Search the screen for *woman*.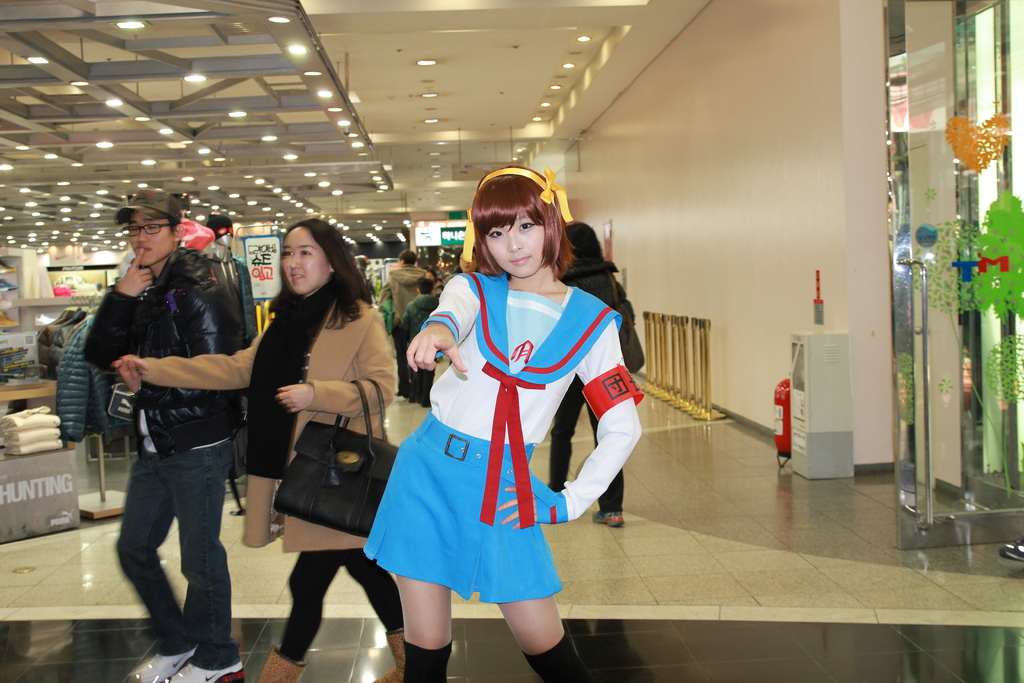
Found at 114:222:400:682.
